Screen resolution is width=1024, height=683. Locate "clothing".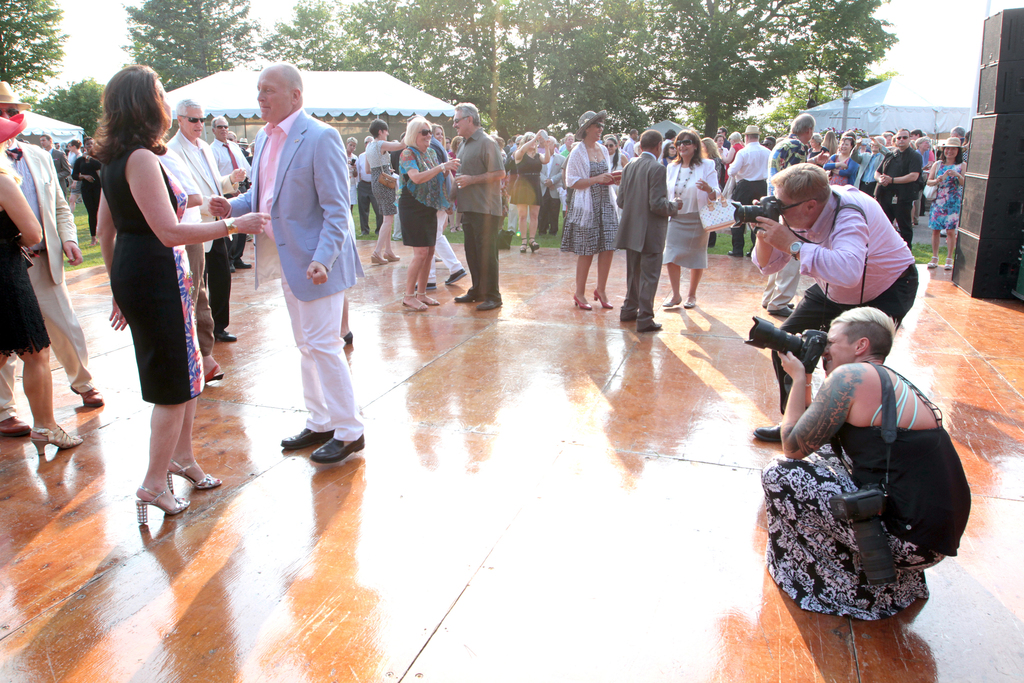
[210,143,256,263].
